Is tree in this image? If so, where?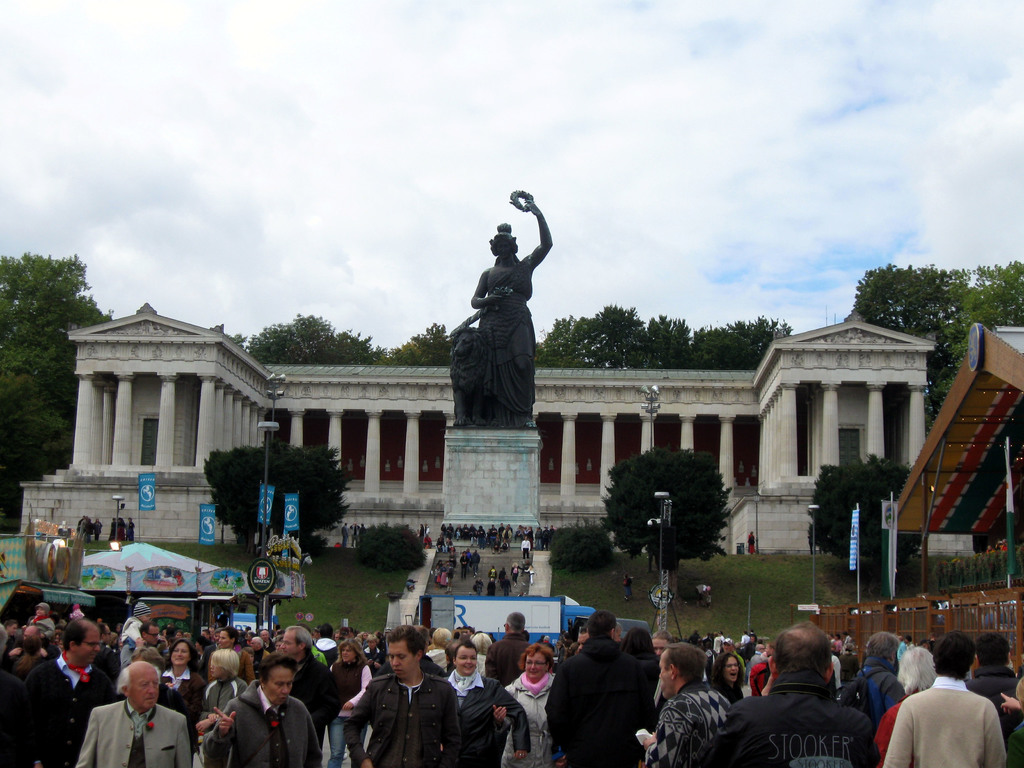
Yes, at {"x1": 547, "y1": 526, "x2": 609, "y2": 578}.
